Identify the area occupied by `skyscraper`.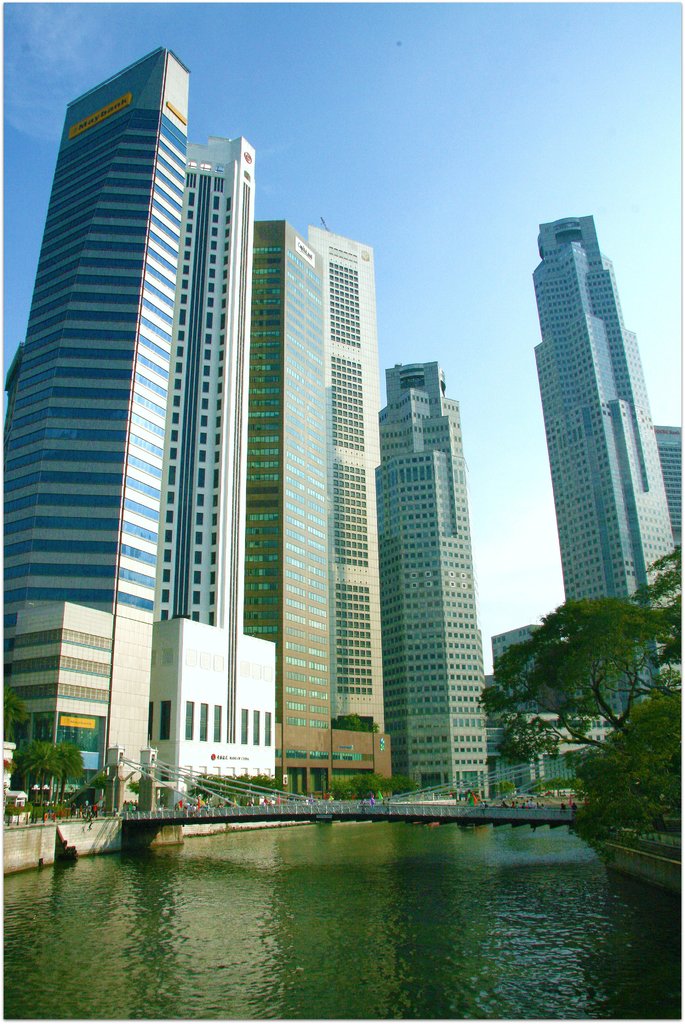
Area: <region>4, 48, 254, 833</region>.
